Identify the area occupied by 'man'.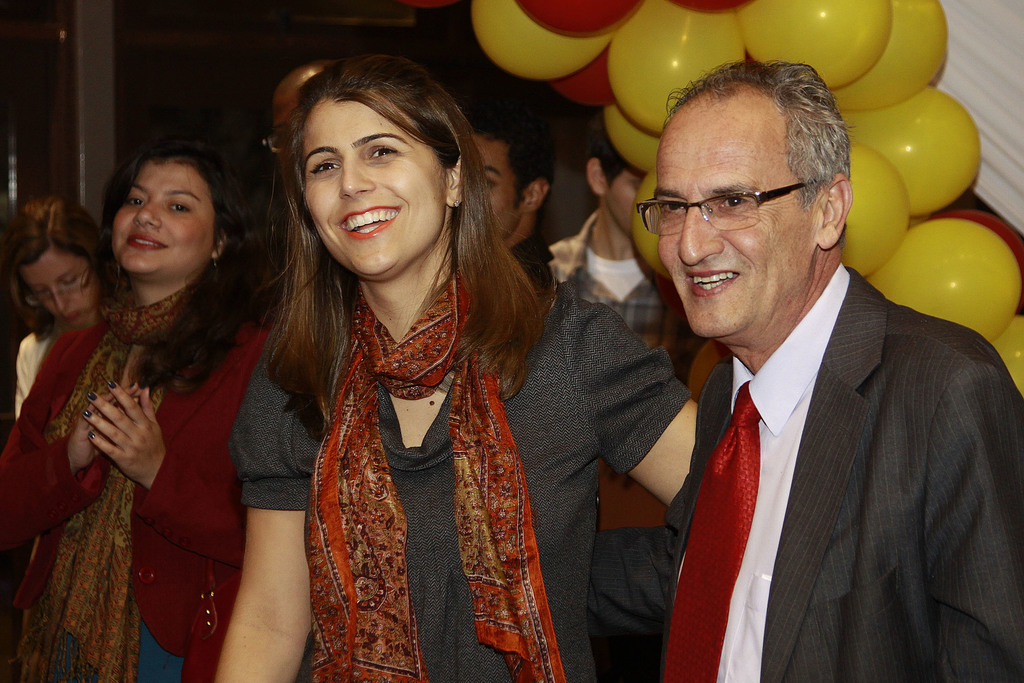
Area: [x1=244, y1=54, x2=364, y2=155].
